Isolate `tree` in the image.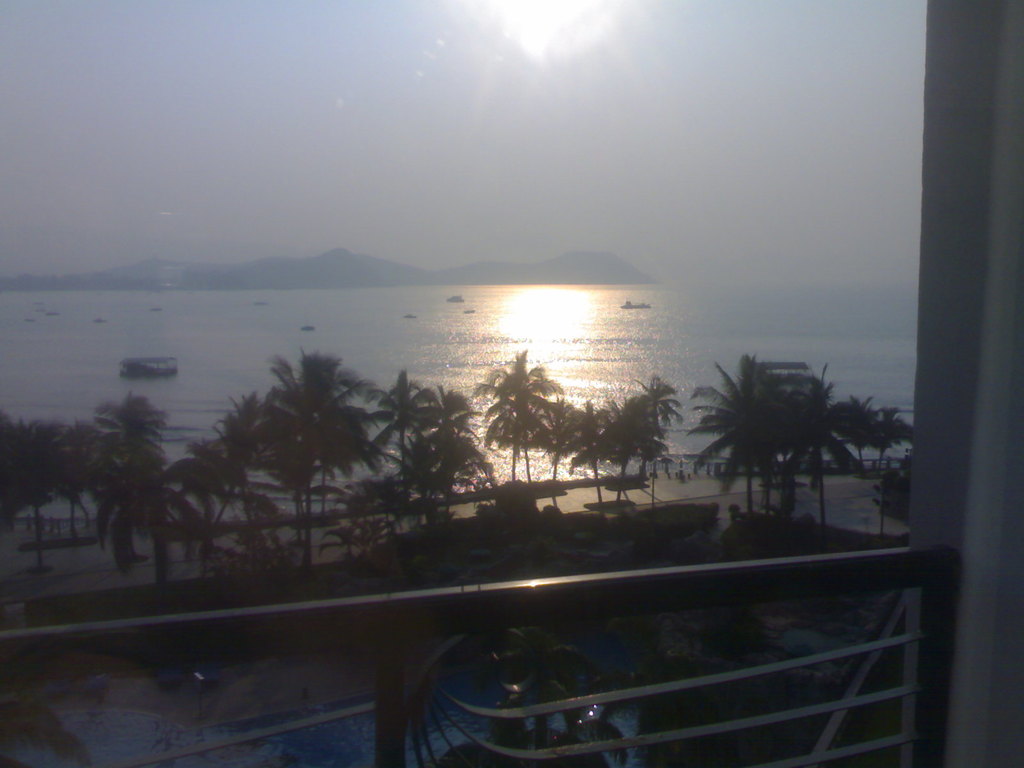
Isolated region: 97,395,175,560.
